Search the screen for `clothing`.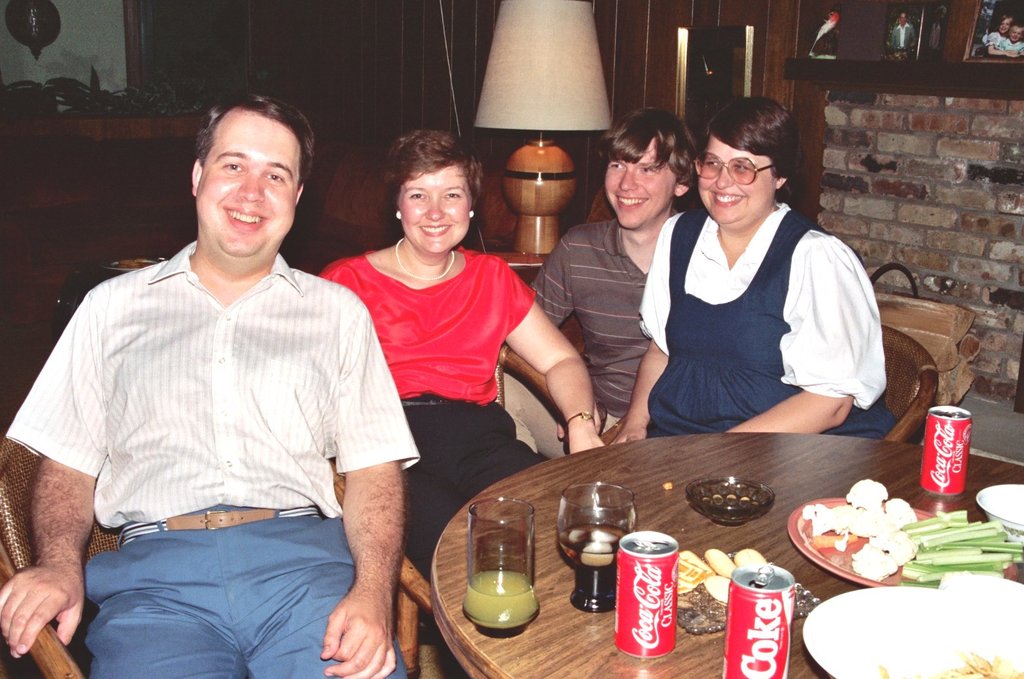
Found at x1=491, y1=210, x2=667, y2=464.
